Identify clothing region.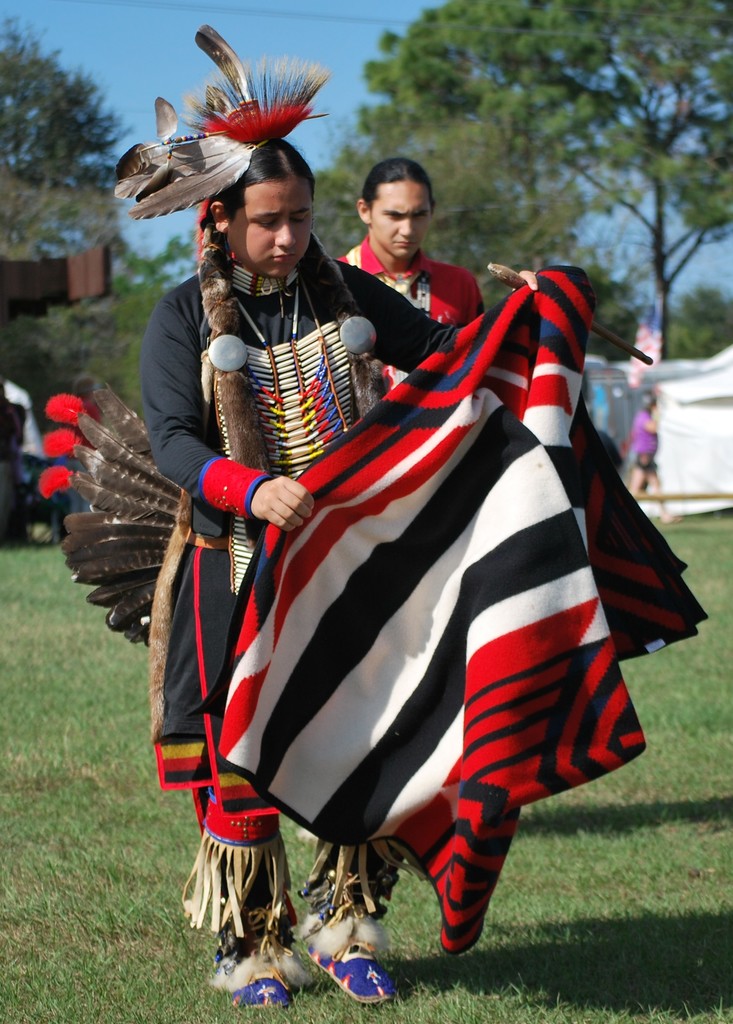
Region: x1=336, y1=234, x2=486, y2=392.
